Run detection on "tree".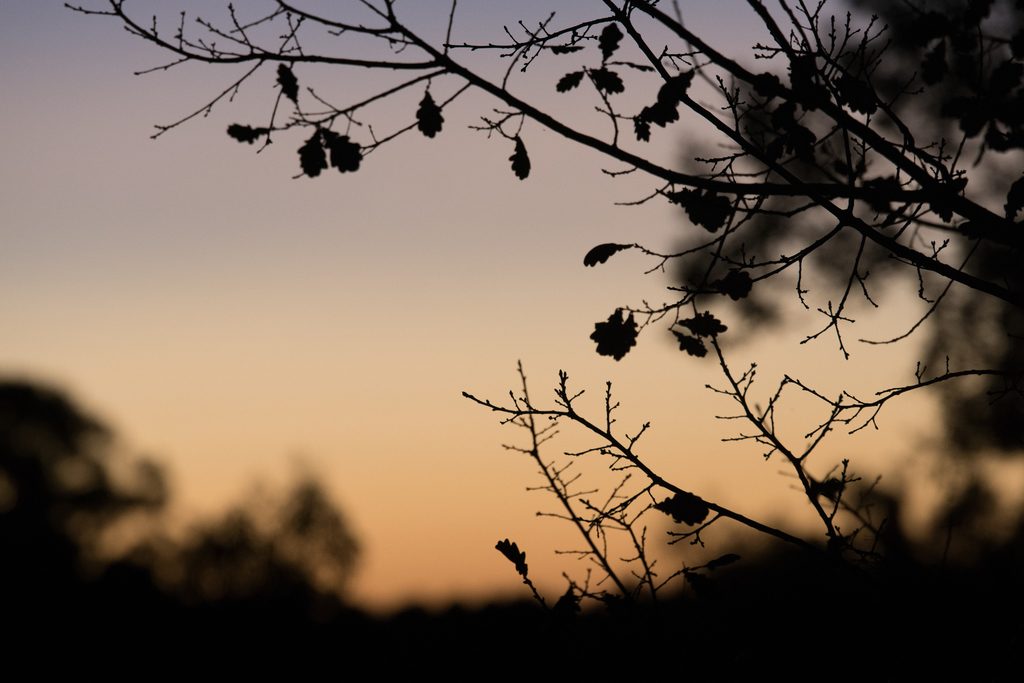
Result: x1=90, y1=25, x2=1011, y2=584.
